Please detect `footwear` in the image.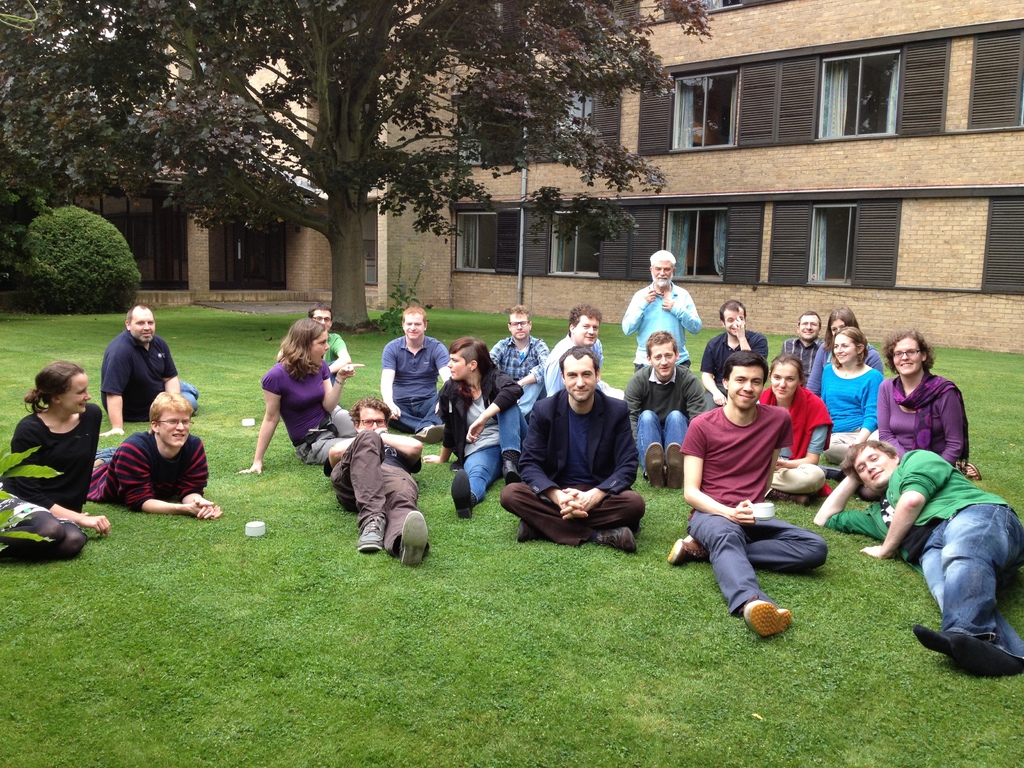
l=766, t=492, r=812, b=508.
